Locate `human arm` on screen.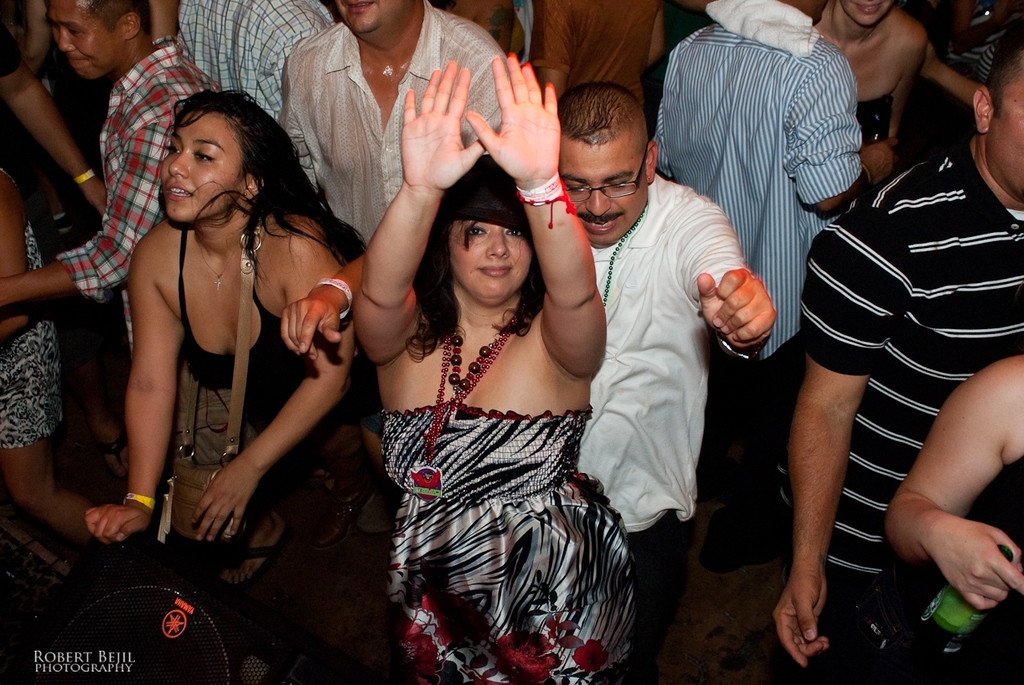
On screen at [185,224,357,540].
